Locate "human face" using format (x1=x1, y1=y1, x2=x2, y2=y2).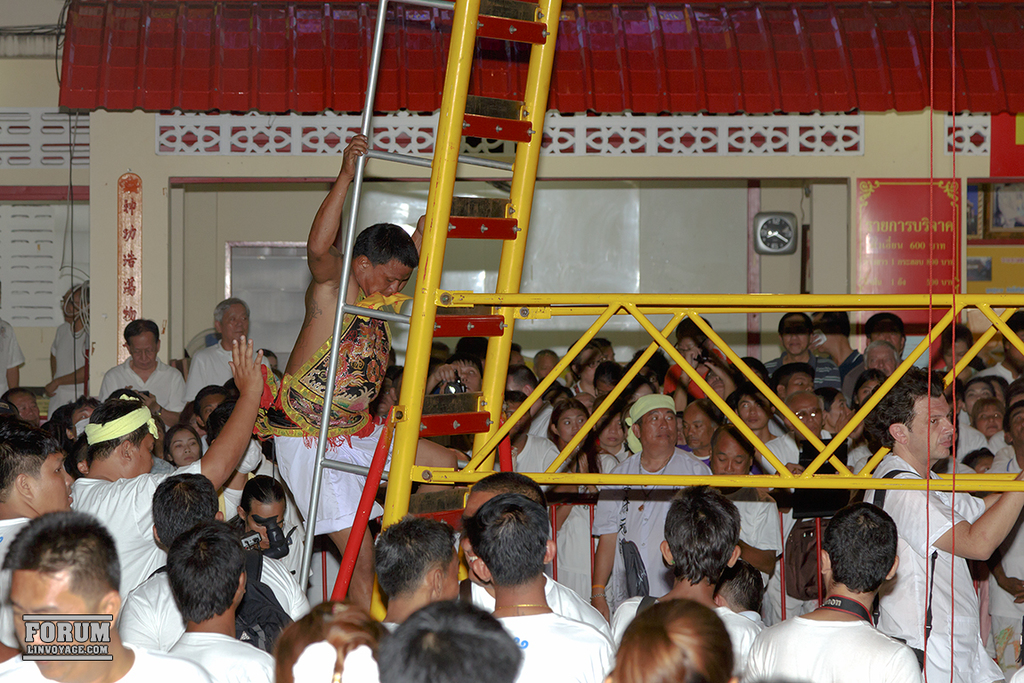
(x1=705, y1=370, x2=724, y2=390).
